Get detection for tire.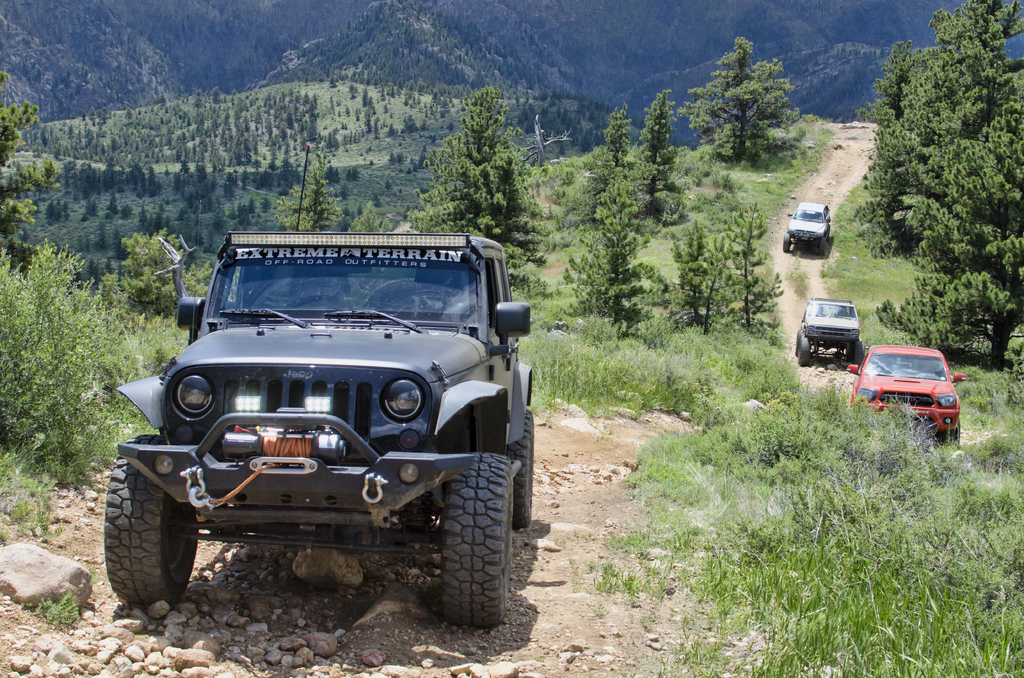
Detection: {"left": 796, "top": 339, "right": 811, "bottom": 366}.
